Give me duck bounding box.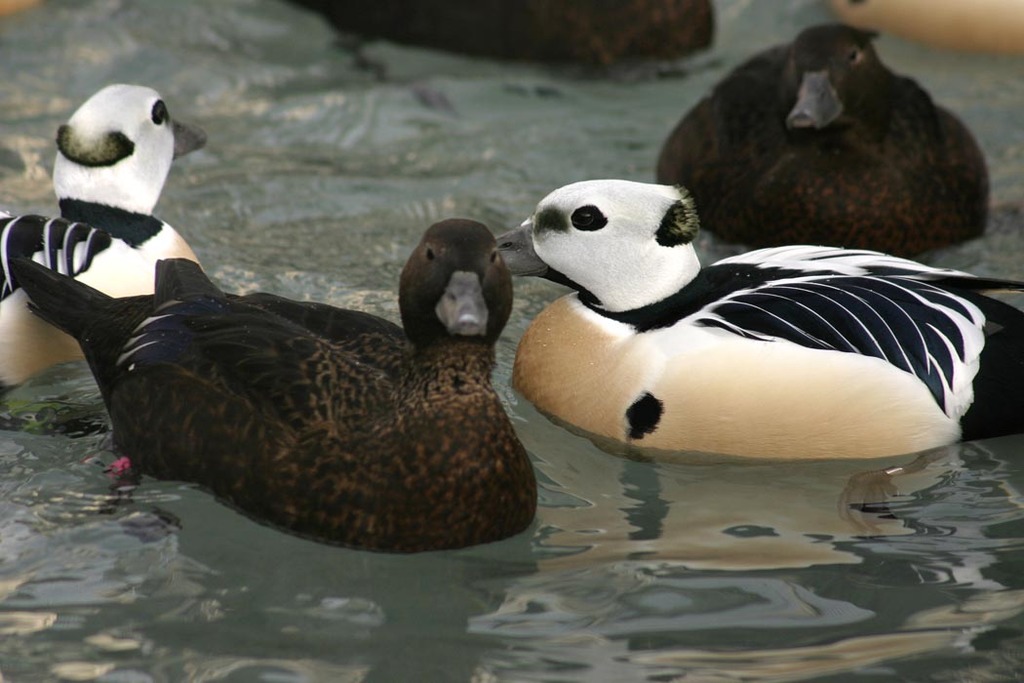
pyautogui.locateOnScreen(41, 115, 549, 542).
